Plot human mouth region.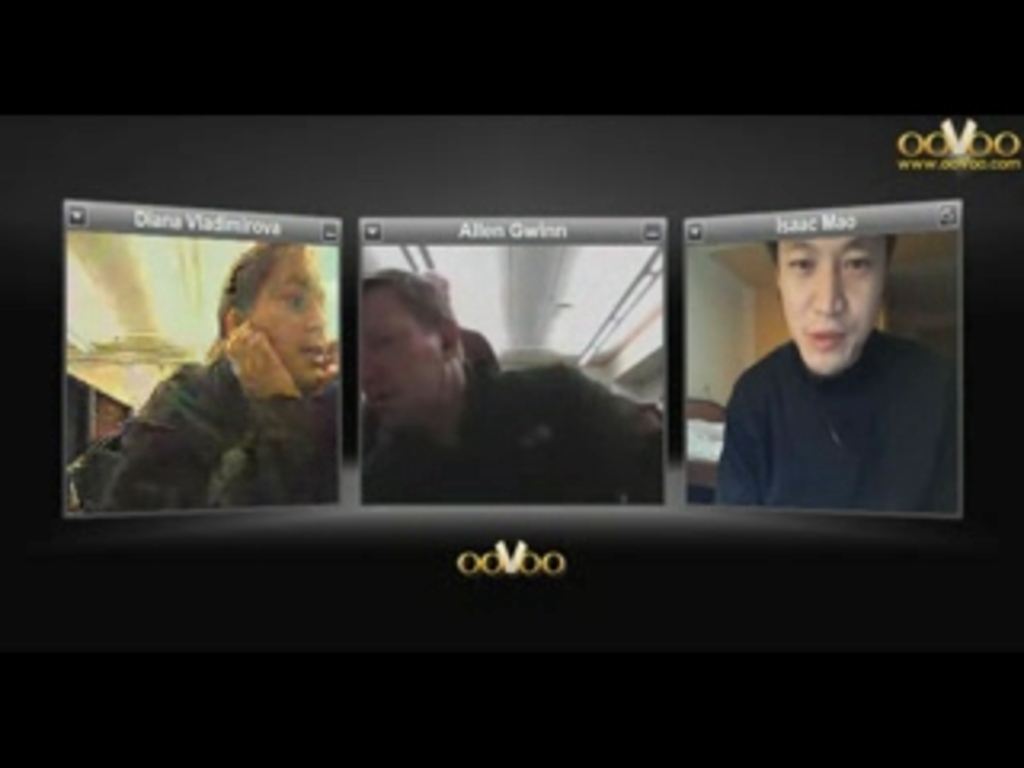
Plotted at <bbox>806, 323, 848, 352</bbox>.
